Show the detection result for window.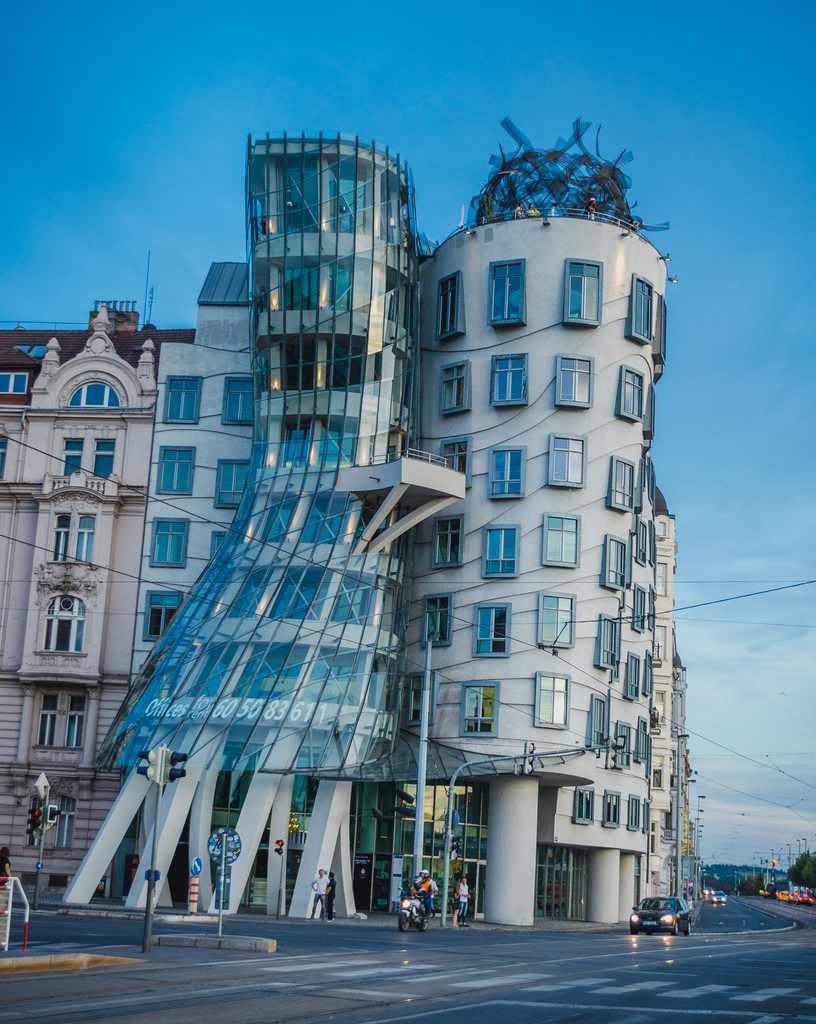
(x1=644, y1=383, x2=654, y2=438).
